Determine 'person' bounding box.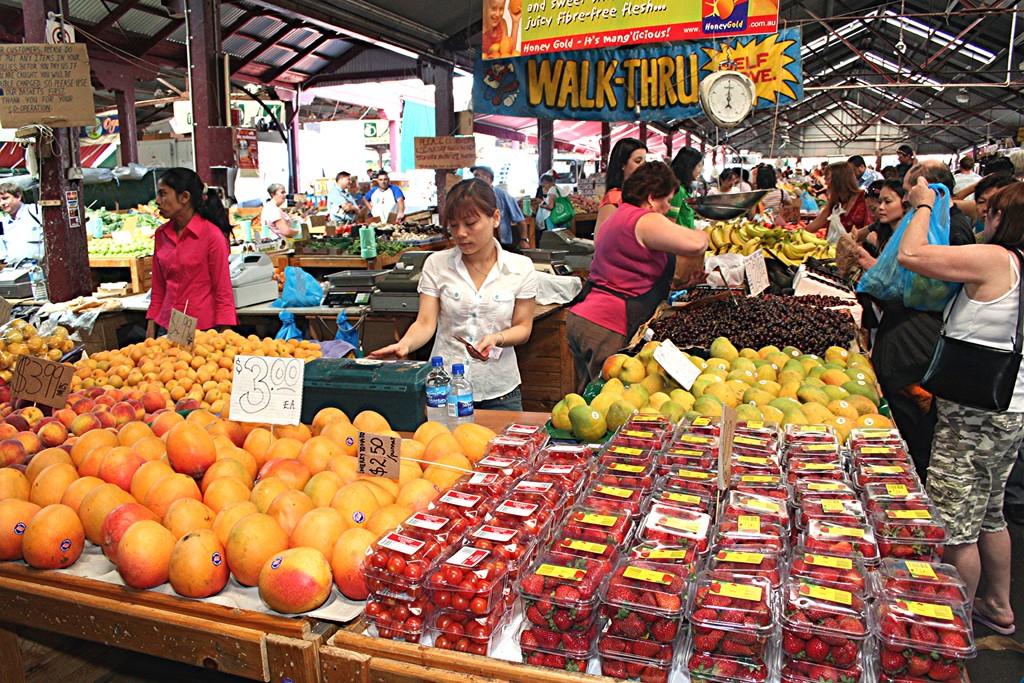
Determined: {"x1": 468, "y1": 162, "x2": 532, "y2": 245}.
